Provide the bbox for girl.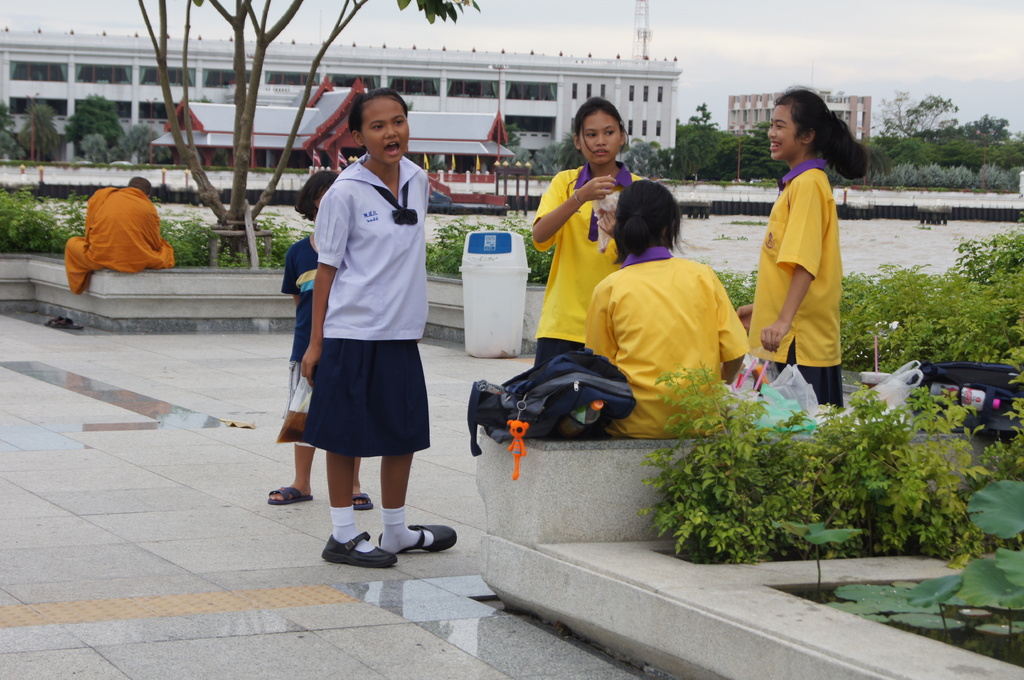
rect(588, 181, 750, 436).
